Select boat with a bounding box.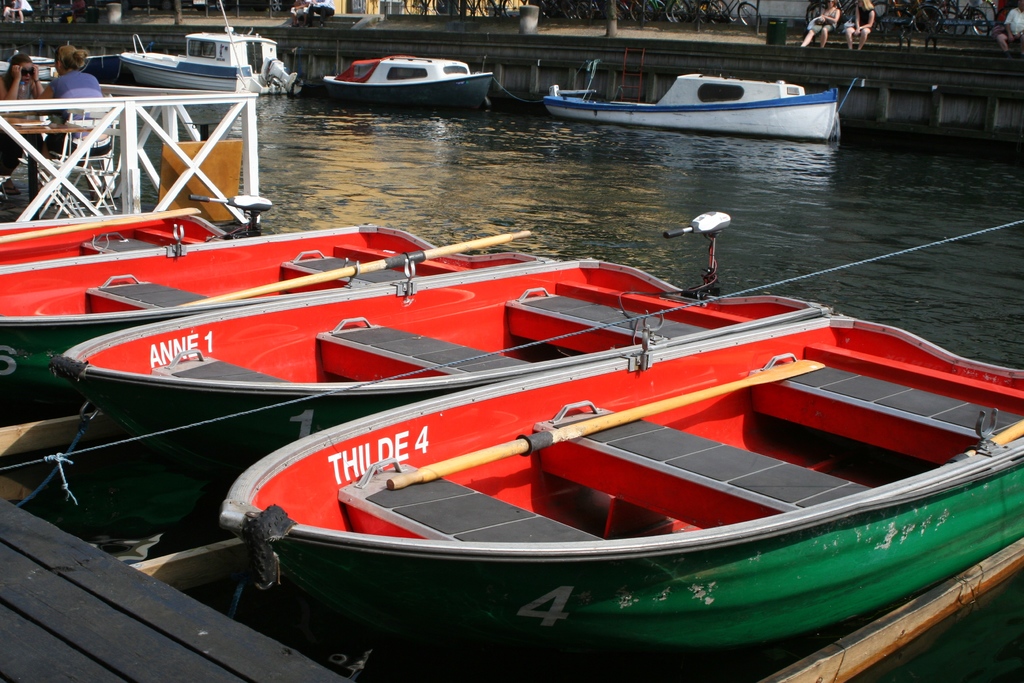
rect(43, 247, 833, 514).
